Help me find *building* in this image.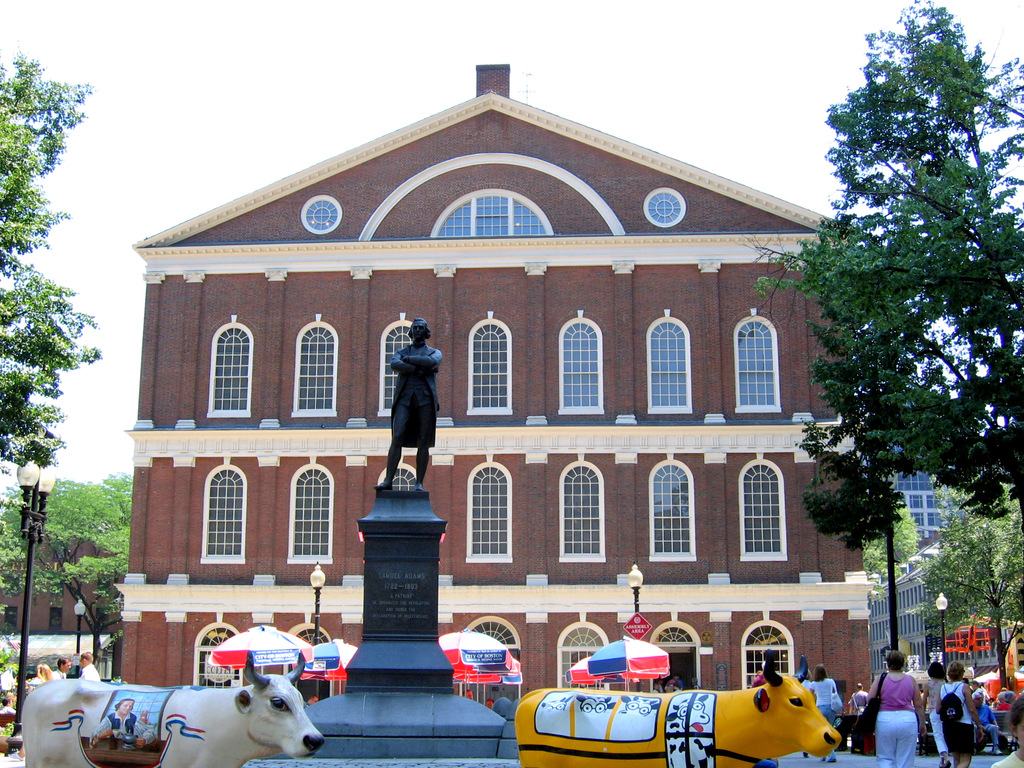
Found it: 129/59/874/720.
